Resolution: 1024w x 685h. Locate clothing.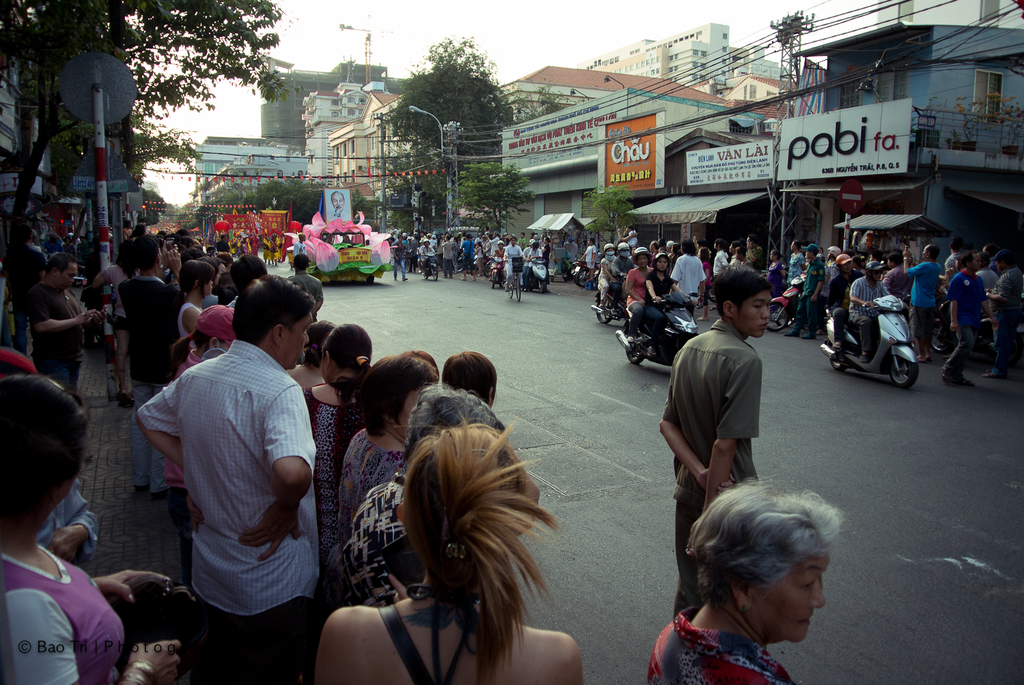
left=5, top=532, right=117, bottom=680.
